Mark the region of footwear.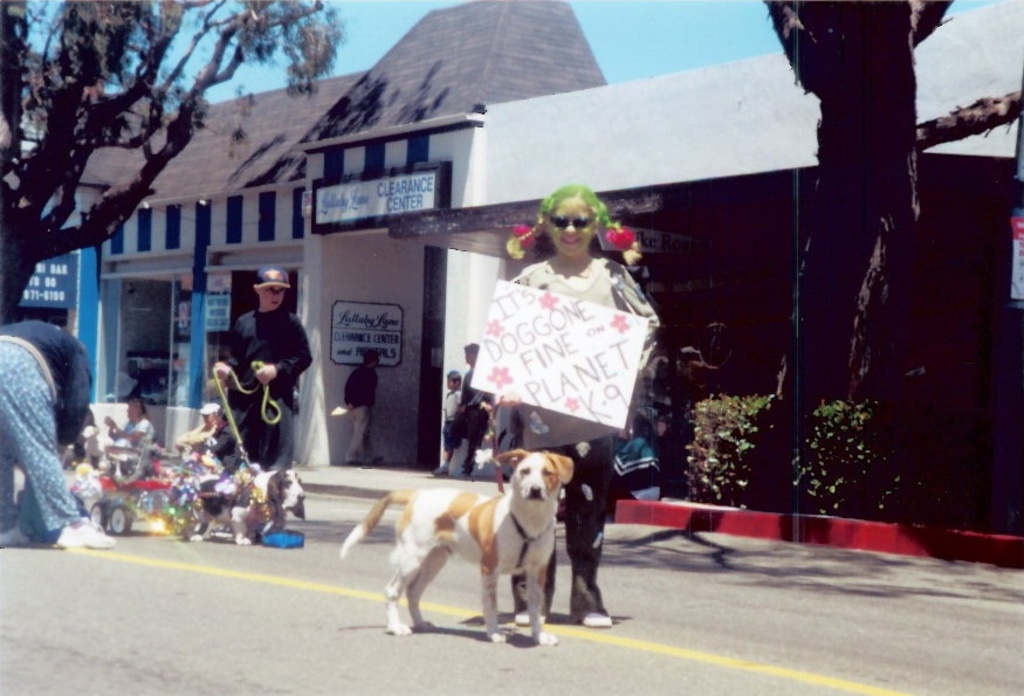
Region: 55/512/110/543.
